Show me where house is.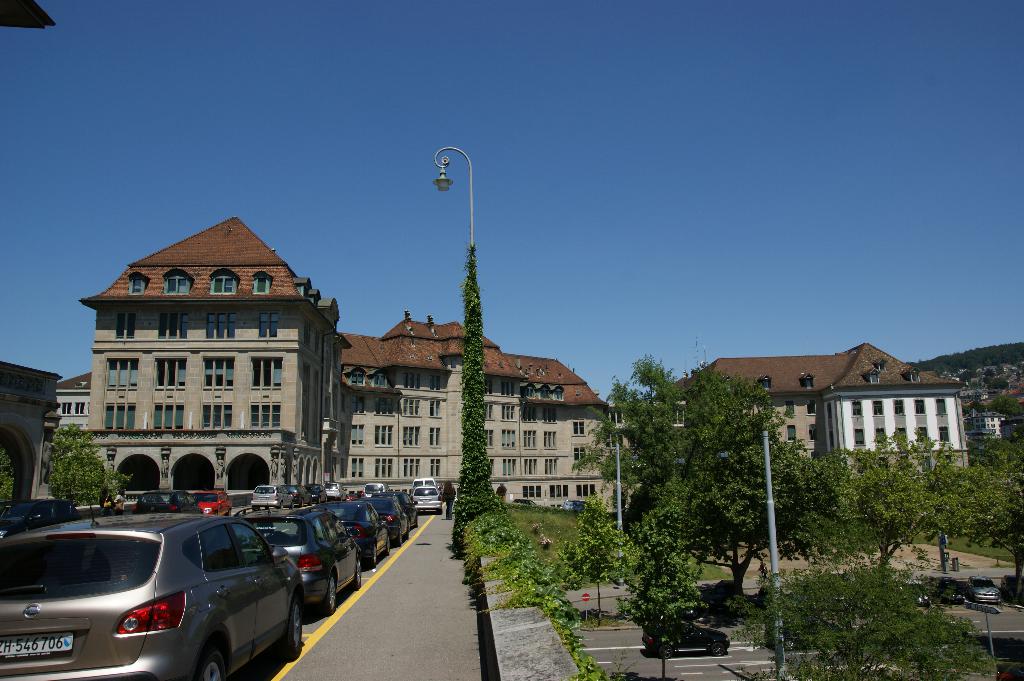
house is at pyautogui.locateOnScreen(691, 350, 991, 497).
